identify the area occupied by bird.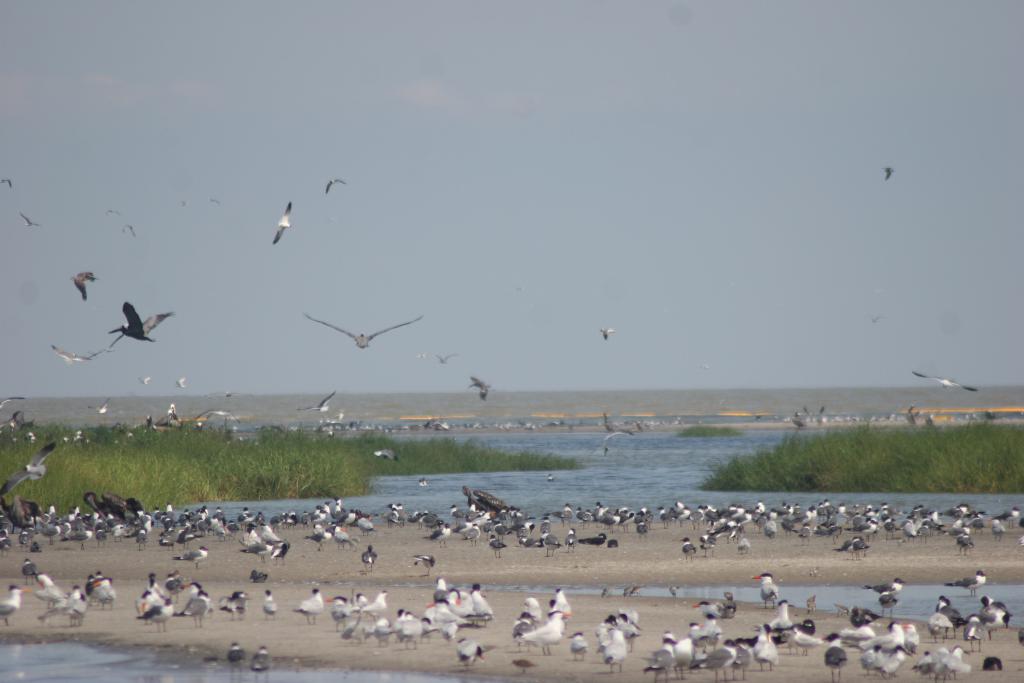
Area: crop(52, 347, 93, 366).
